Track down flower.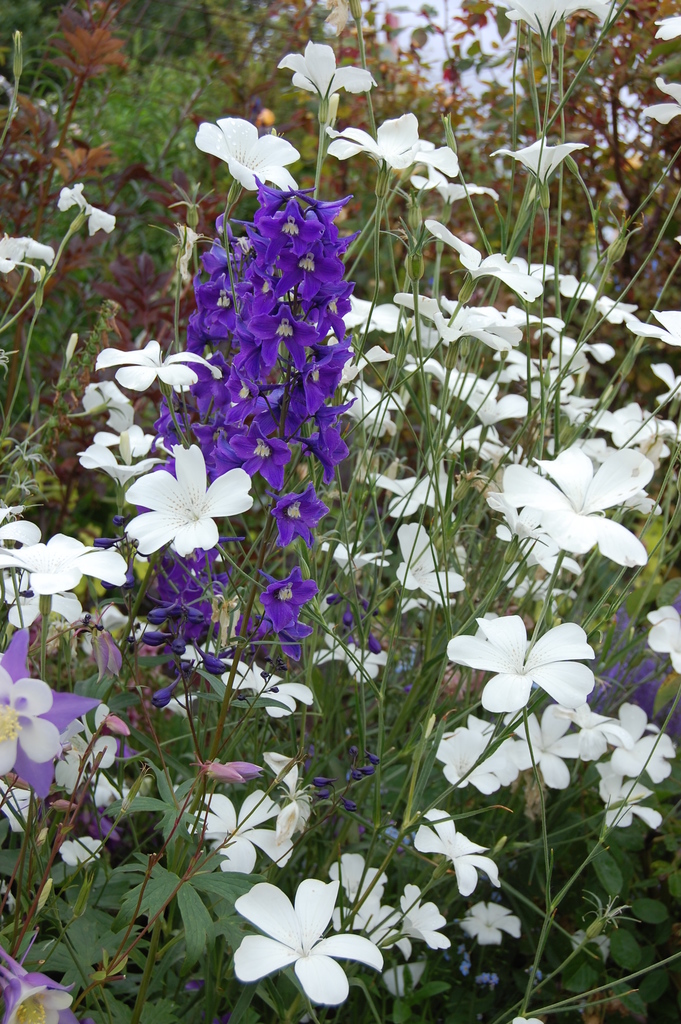
Tracked to (189,116,312,196).
